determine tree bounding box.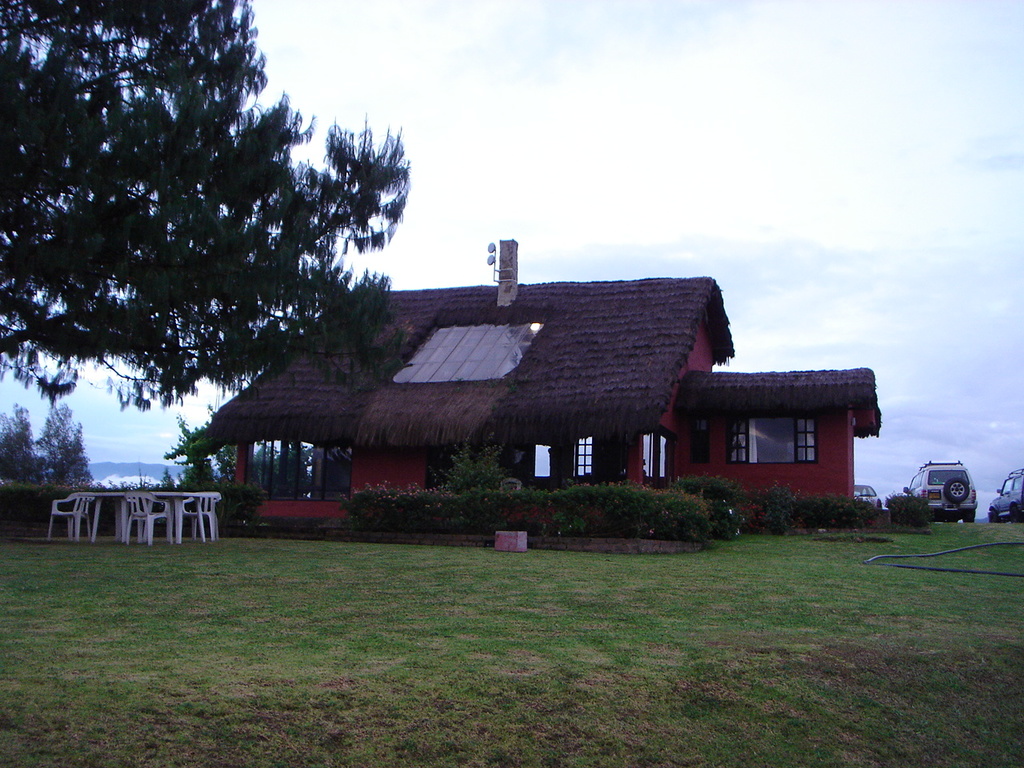
Determined: x1=696 y1=474 x2=736 y2=542.
